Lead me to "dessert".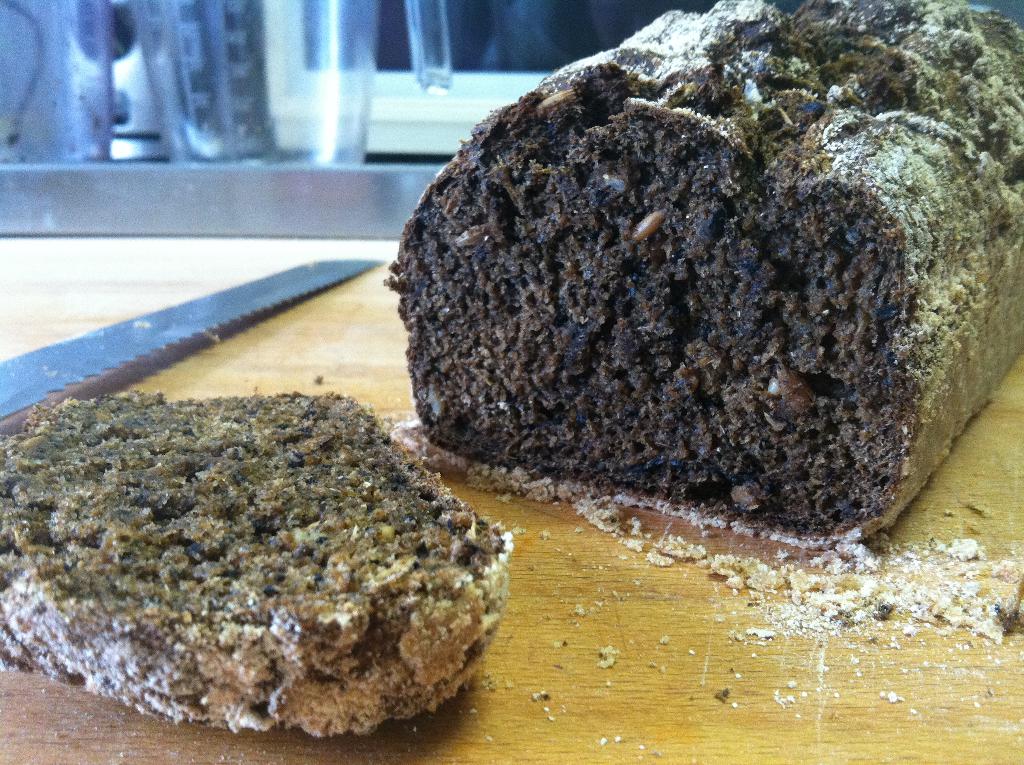
Lead to 0:394:511:735.
